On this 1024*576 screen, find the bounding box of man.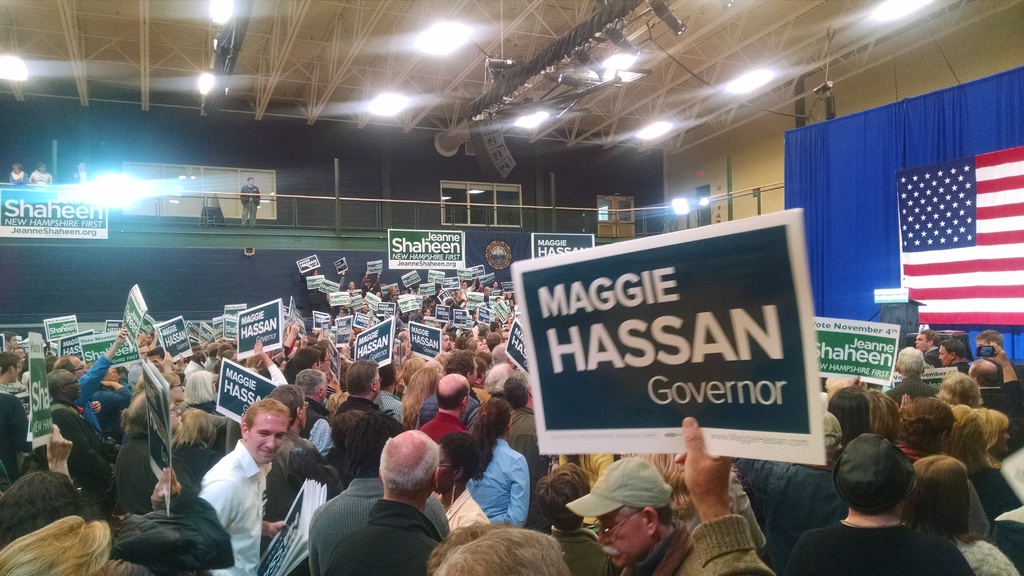
Bounding box: bbox=(481, 333, 505, 352).
